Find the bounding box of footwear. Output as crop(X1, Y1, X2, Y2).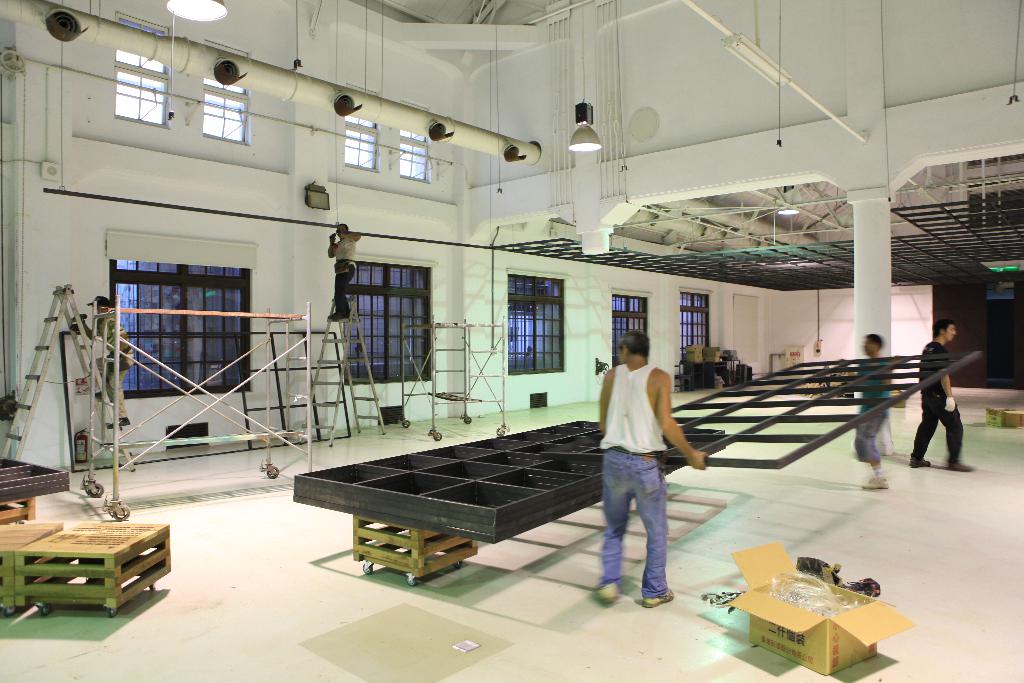
crop(589, 582, 623, 605).
